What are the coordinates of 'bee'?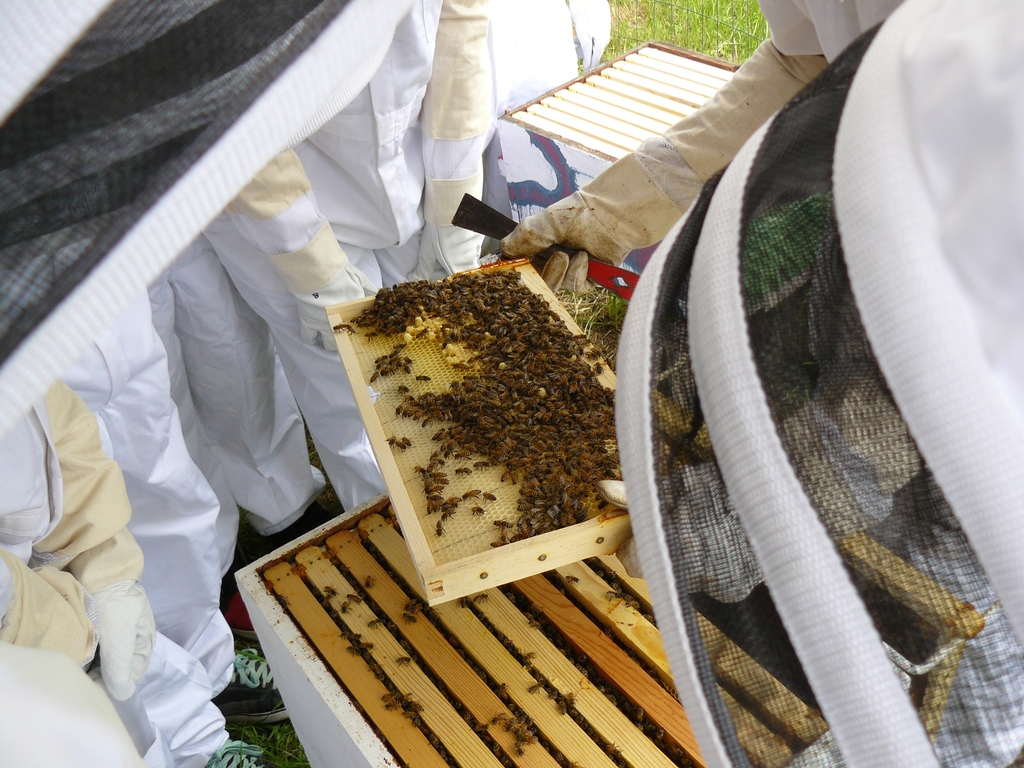
box=[528, 681, 545, 694].
